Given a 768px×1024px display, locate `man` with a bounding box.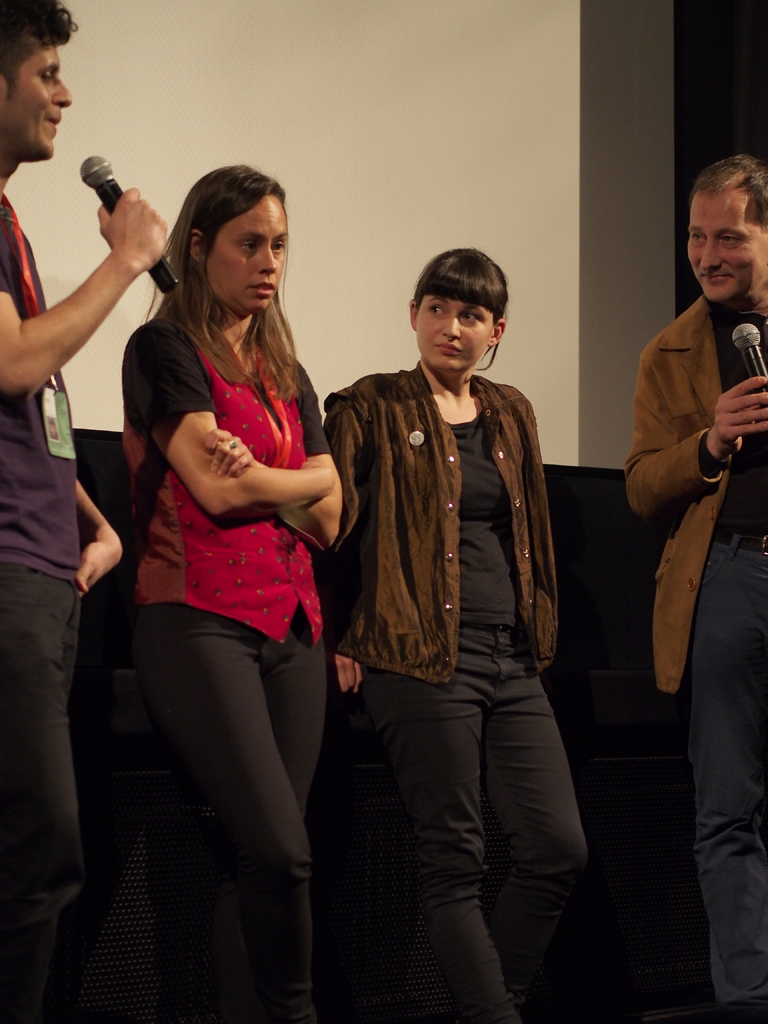
Located: rect(0, 0, 169, 1023).
